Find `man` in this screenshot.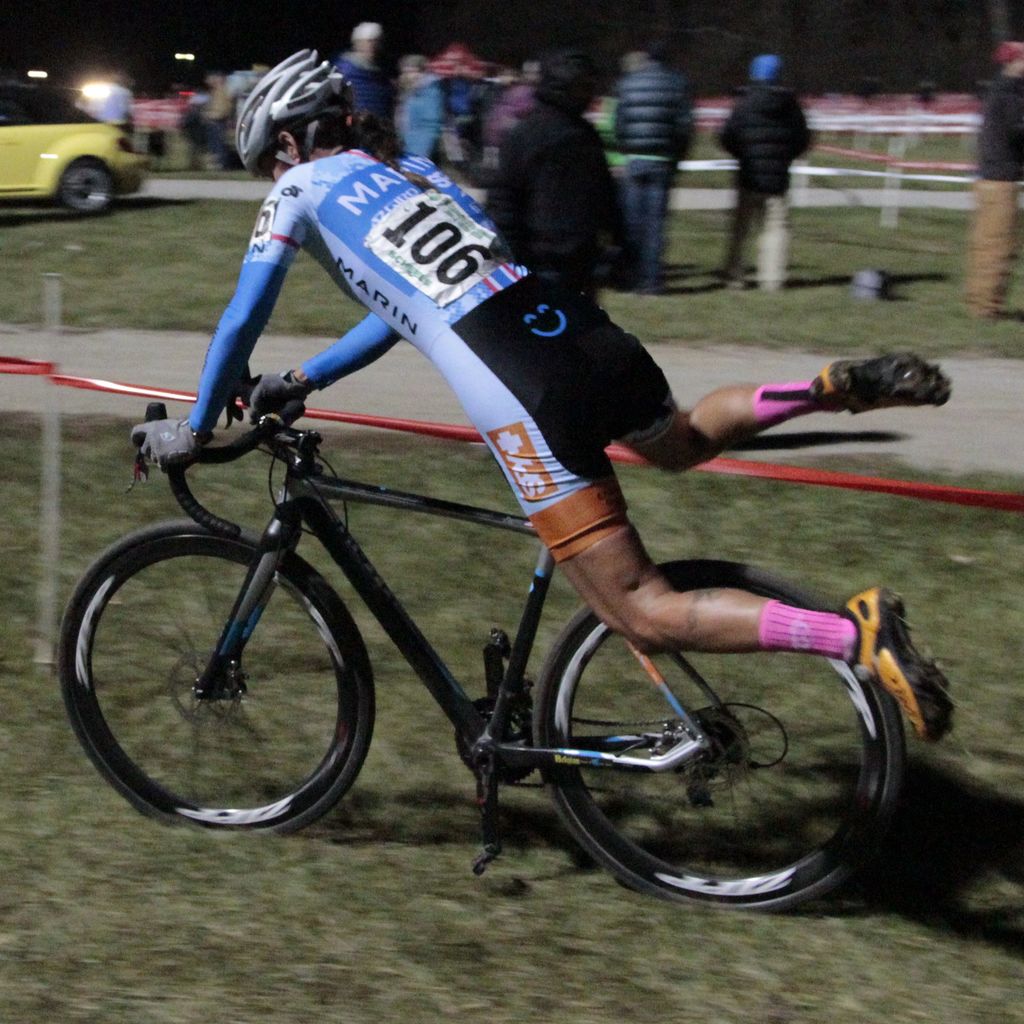
The bounding box for `man` is [129,42,956,741].
